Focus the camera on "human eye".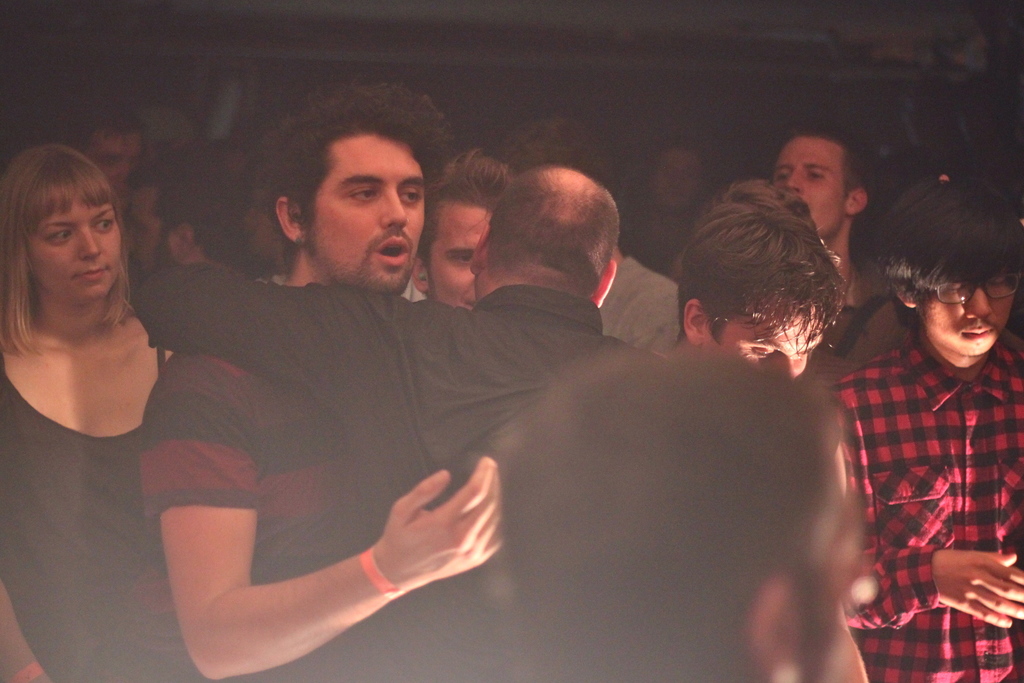
Focus region: <bbox>93, 212, 114, 233</bbox>.
